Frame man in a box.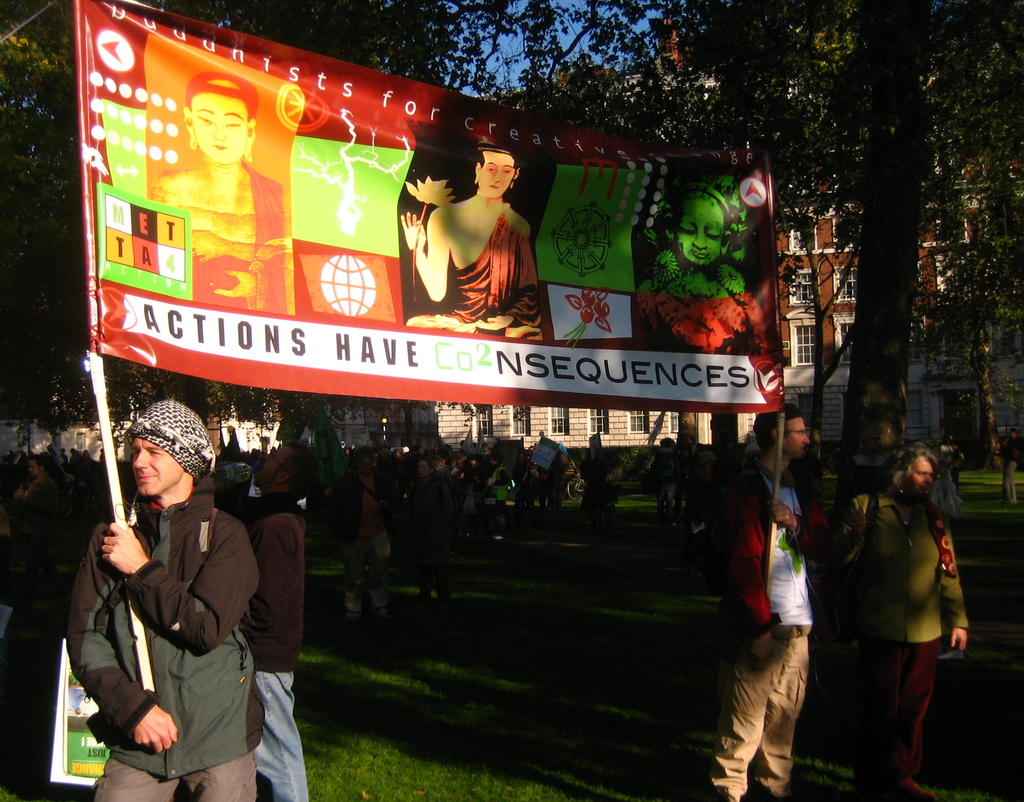
bbox=(330, 445, 393, 624).
